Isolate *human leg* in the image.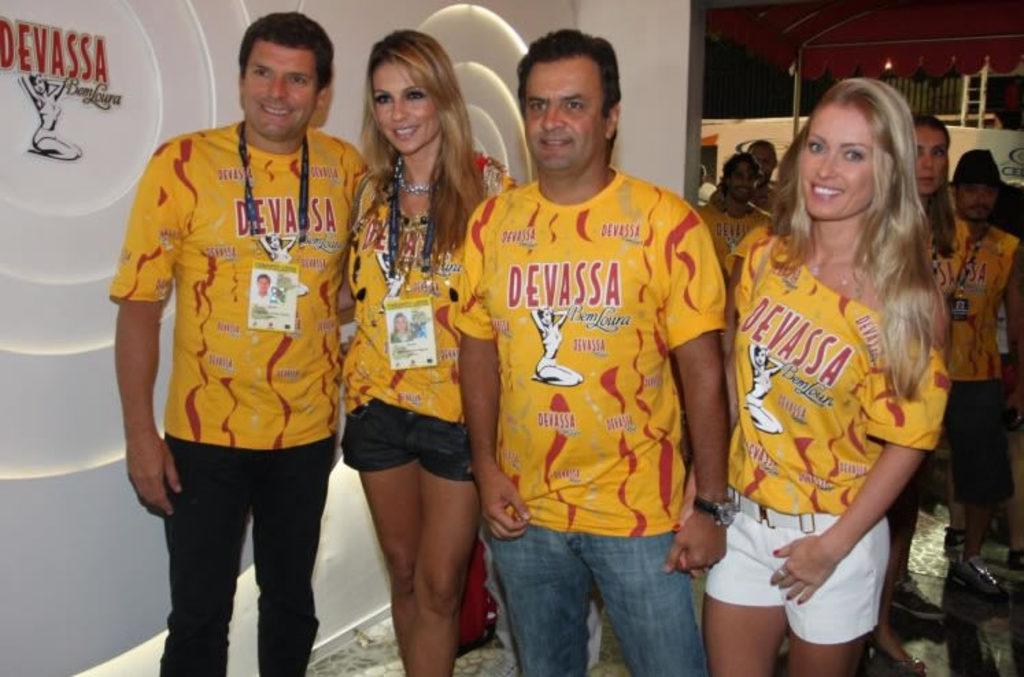
Isolated region: (365, 430, 476, 676).
